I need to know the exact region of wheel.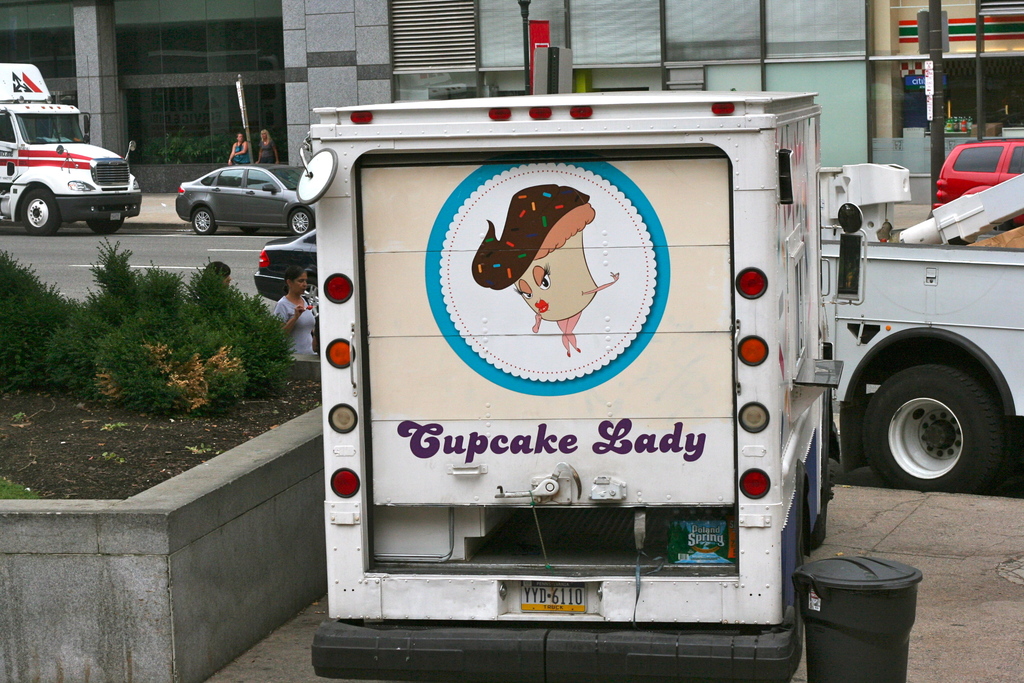
Region: left=86, top=215, right=124, bottom=235.
